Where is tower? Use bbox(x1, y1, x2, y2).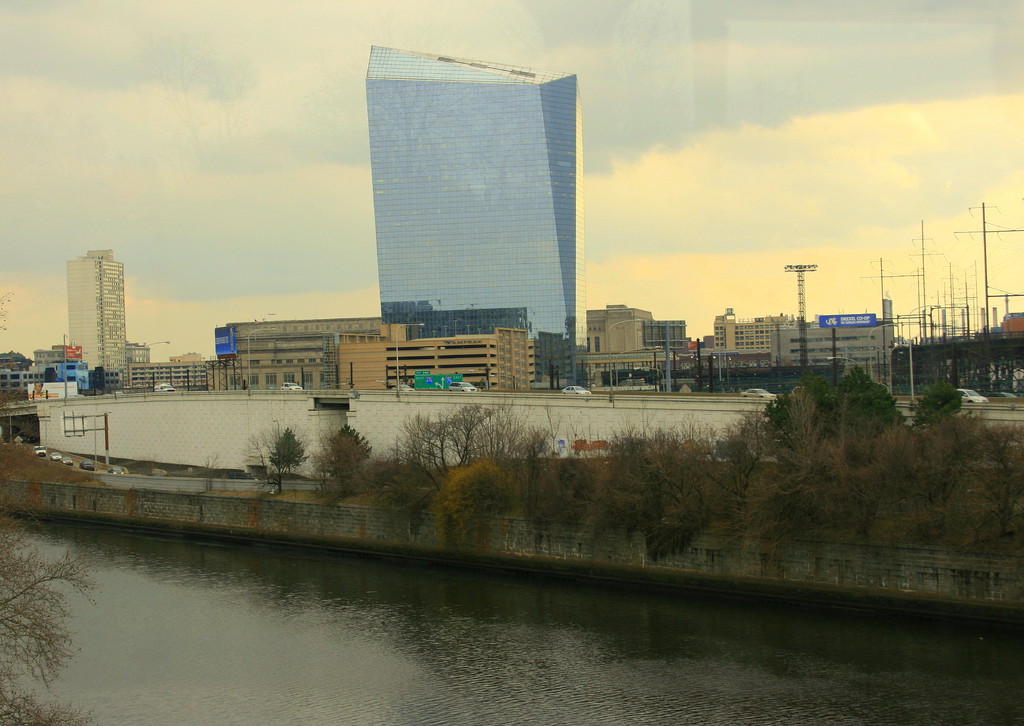
bbox(943, 203, 1021, 349).
